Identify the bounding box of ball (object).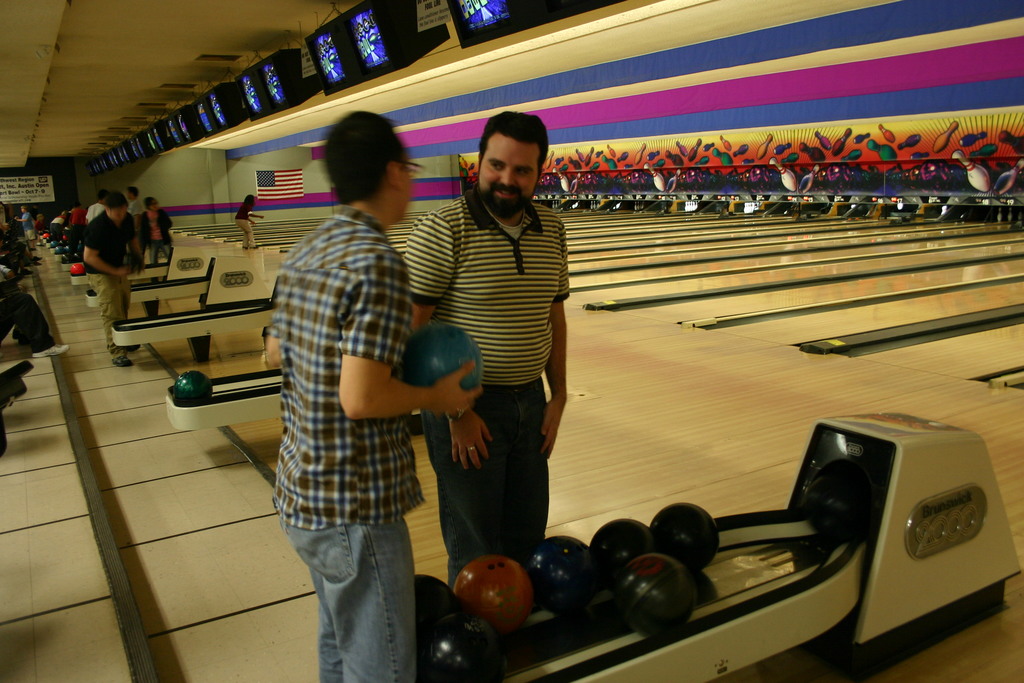
region(413, 572, 471, 634).
